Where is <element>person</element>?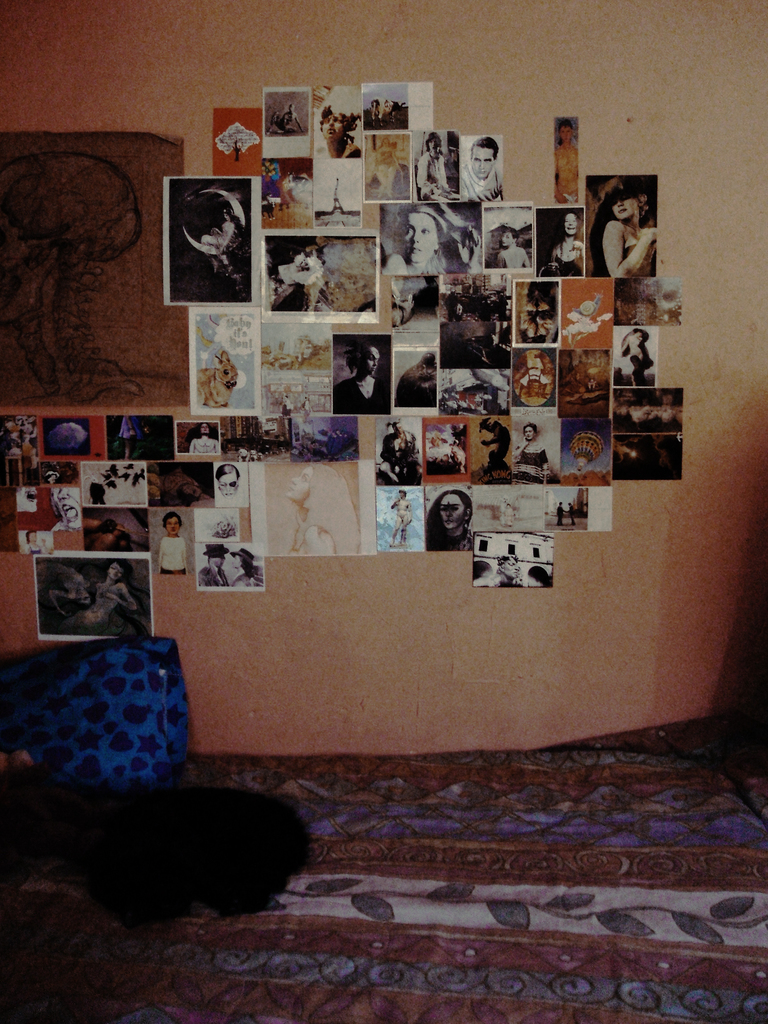
crop(601, 185, 662, 274).
